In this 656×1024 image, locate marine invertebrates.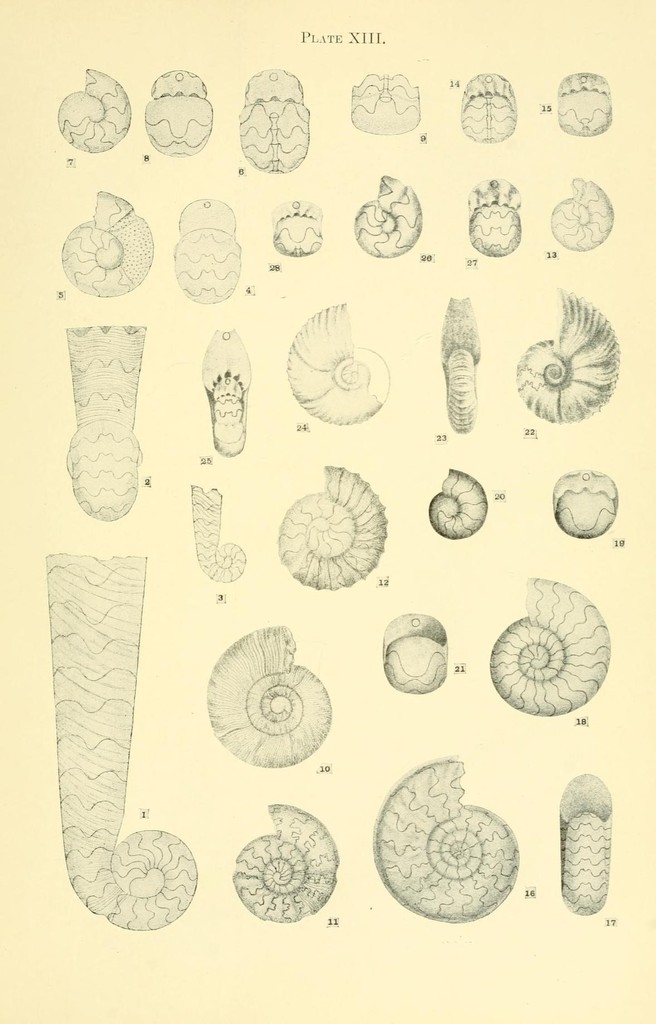
Bounding box: [x1=215, y1=806, x2=348, y2=932].
